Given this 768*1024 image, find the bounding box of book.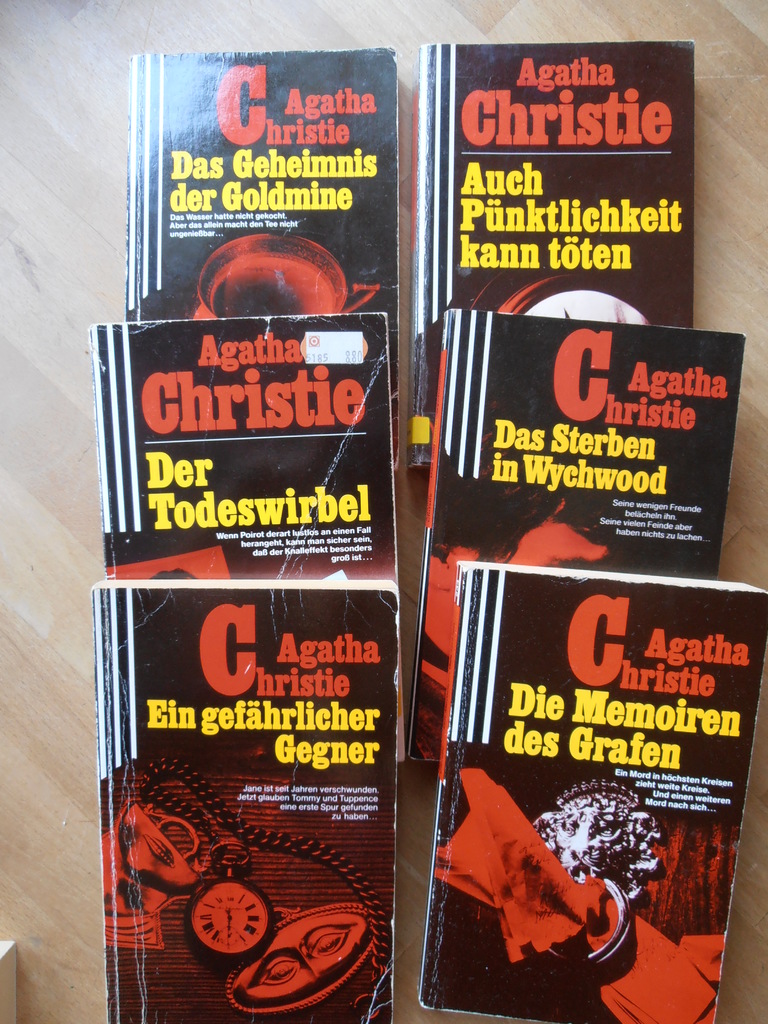
[x1=88, y1=311, x2=400, y2=760].
